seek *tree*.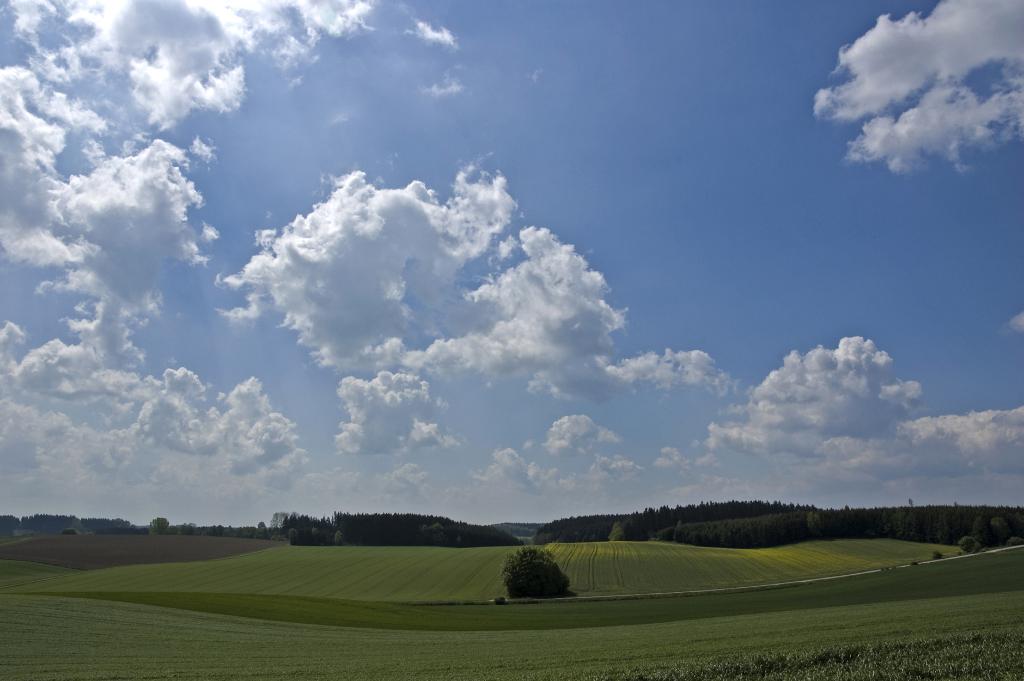
bbox=[500, 548, 576, 610].
